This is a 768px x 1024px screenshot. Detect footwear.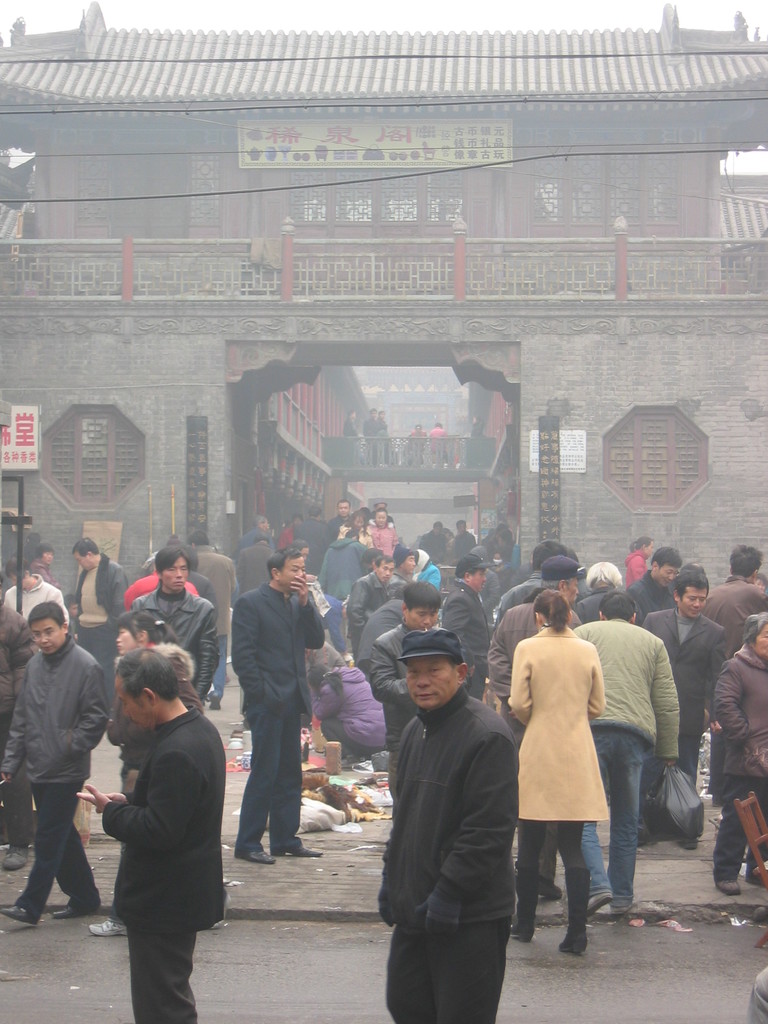
(7, 900, 33, 920).
